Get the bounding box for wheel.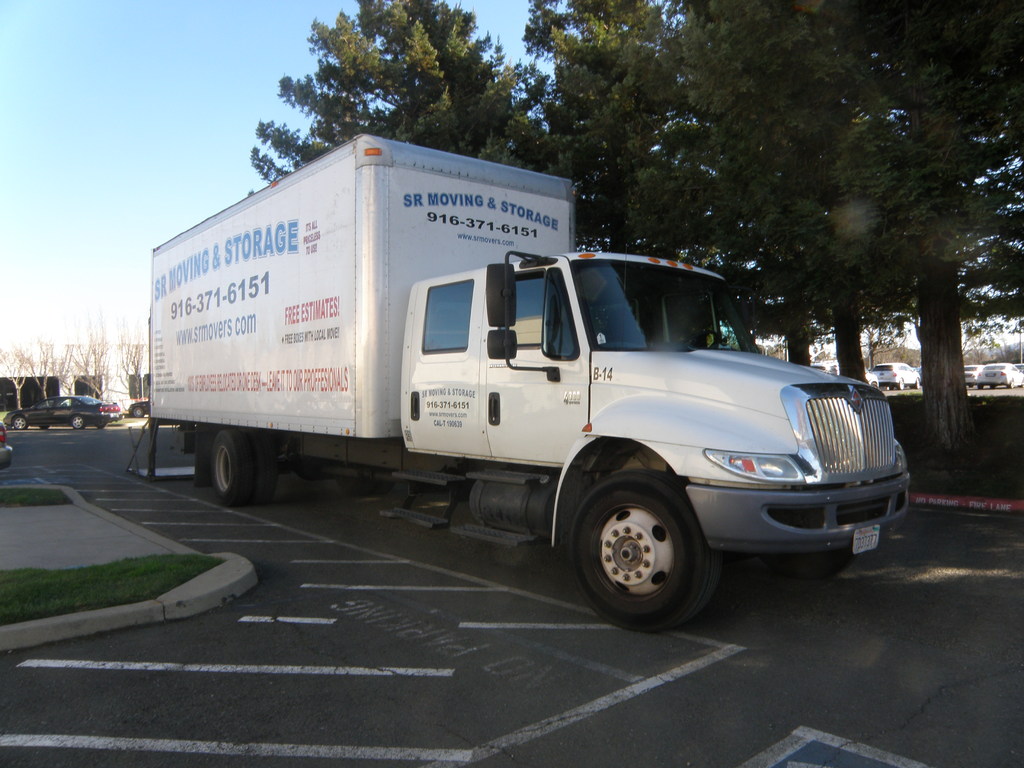
71:417:84:428.
